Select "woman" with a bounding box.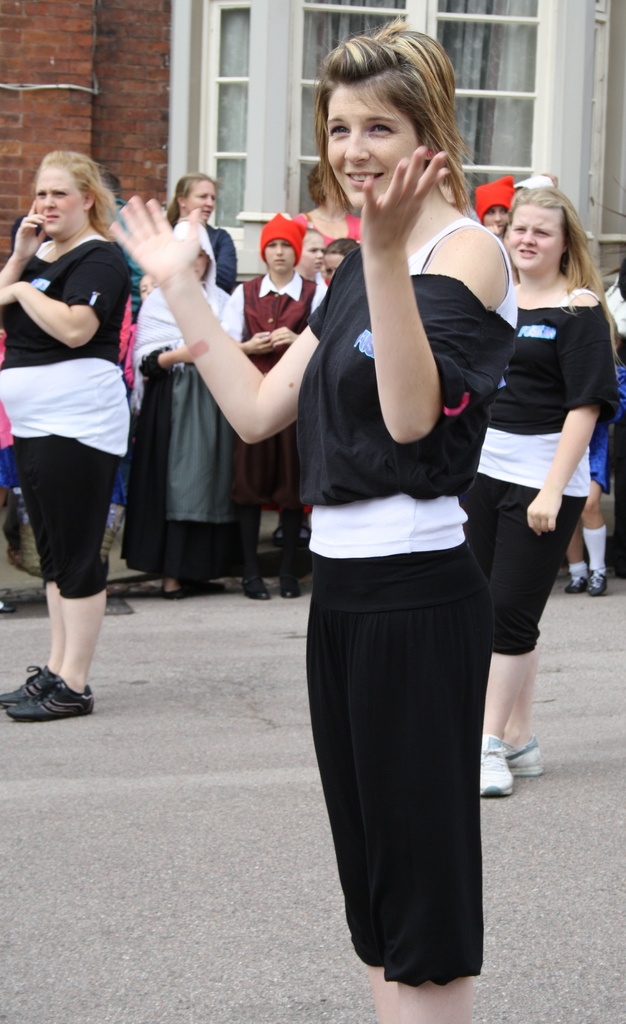
rect(463, 184, 617, 805).
